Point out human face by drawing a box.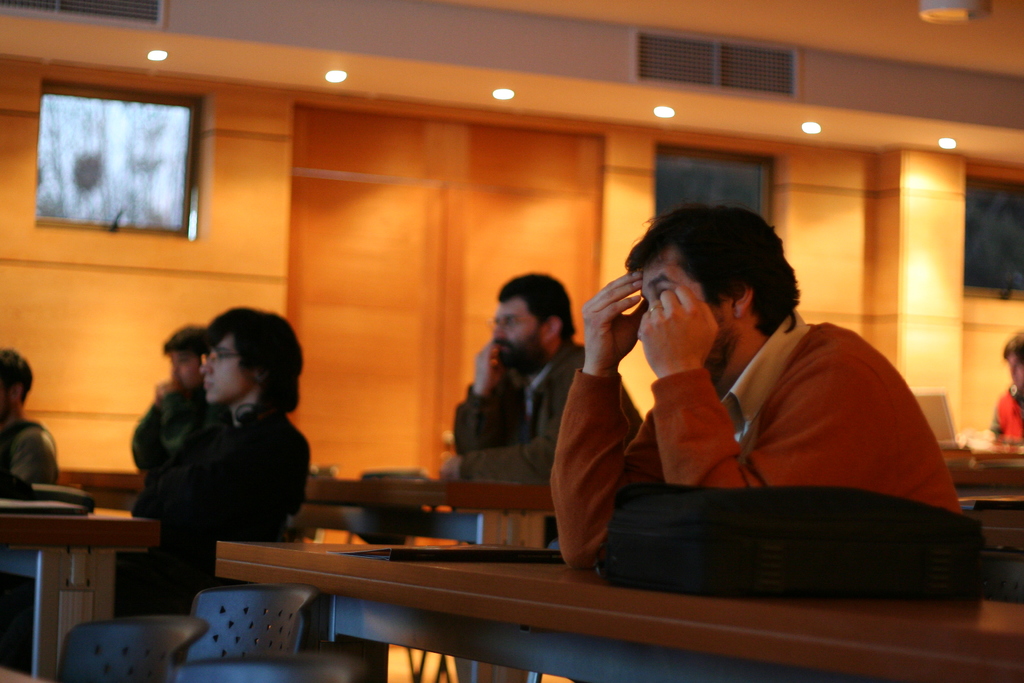
BBox(173, 349, 202, 388).
